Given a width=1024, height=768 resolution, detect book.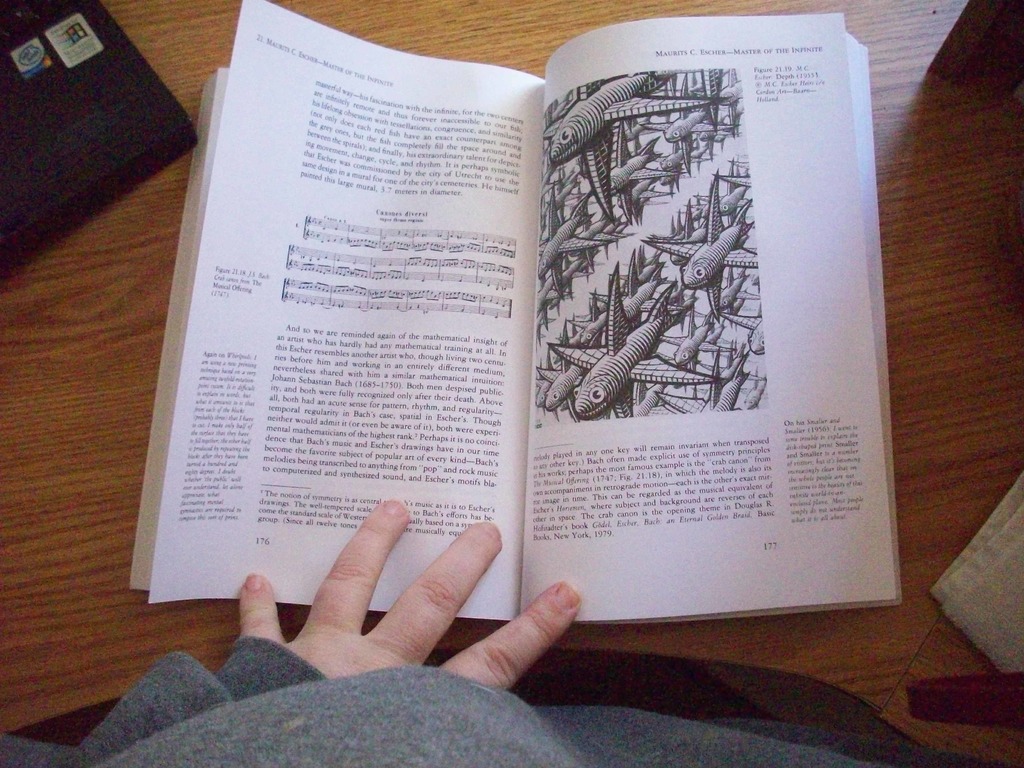
BBox(112, 0, 900, 637).
